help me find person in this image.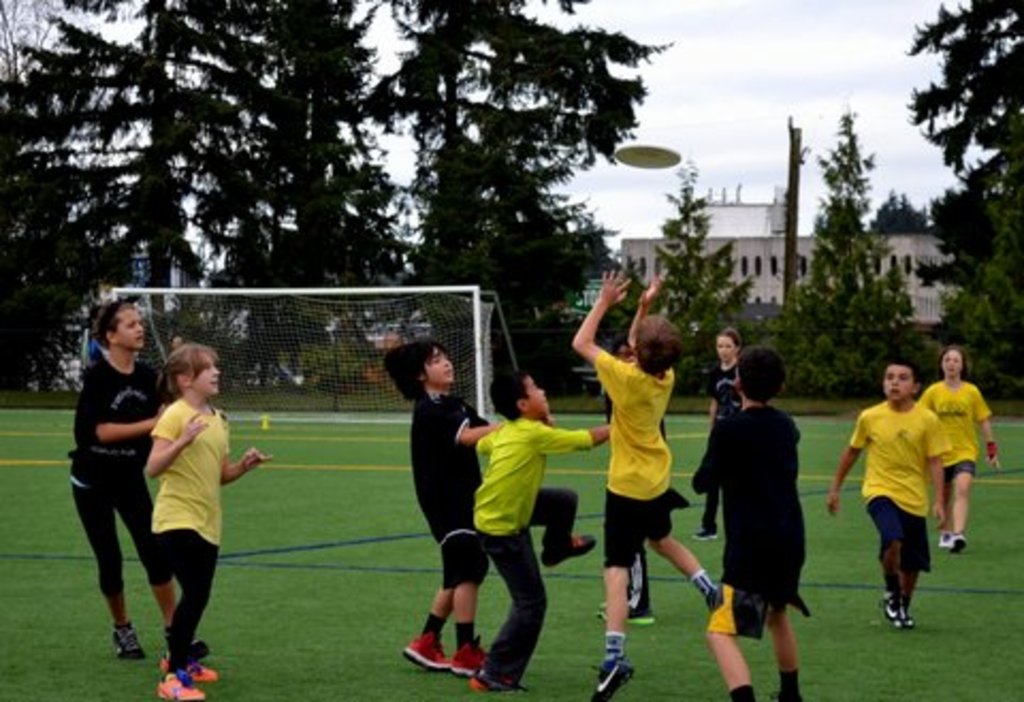
Found it: box(169, 333, 183, 350).
